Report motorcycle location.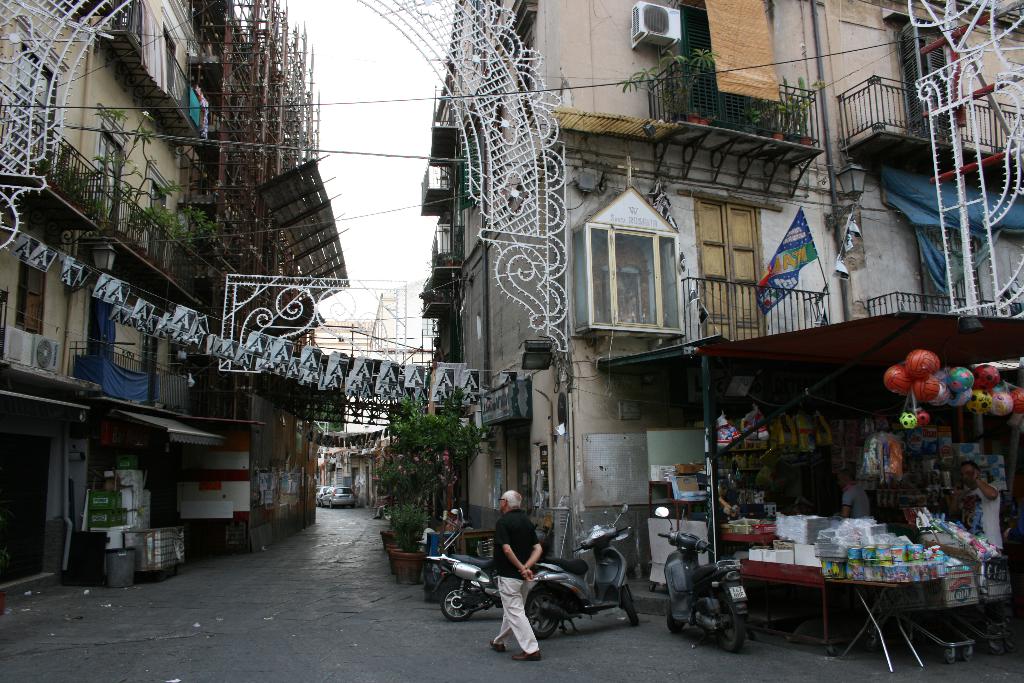
Report: BBox(524, 497, 639, 637).
